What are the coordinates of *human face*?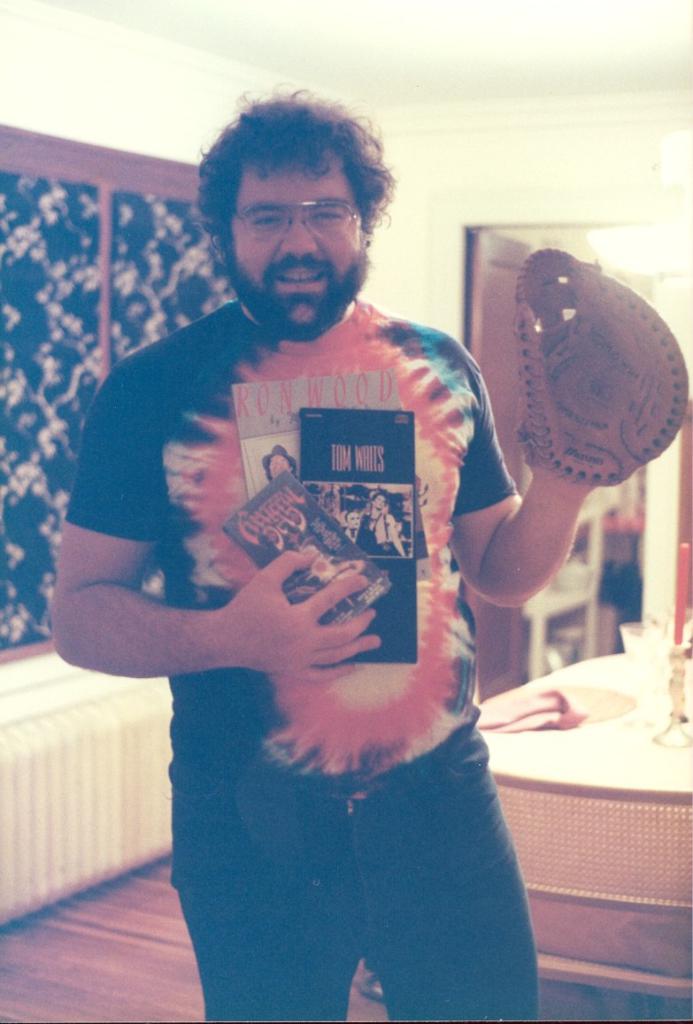
{"left": 268, "top": 452, "right": 291, "bottom": 479}.
